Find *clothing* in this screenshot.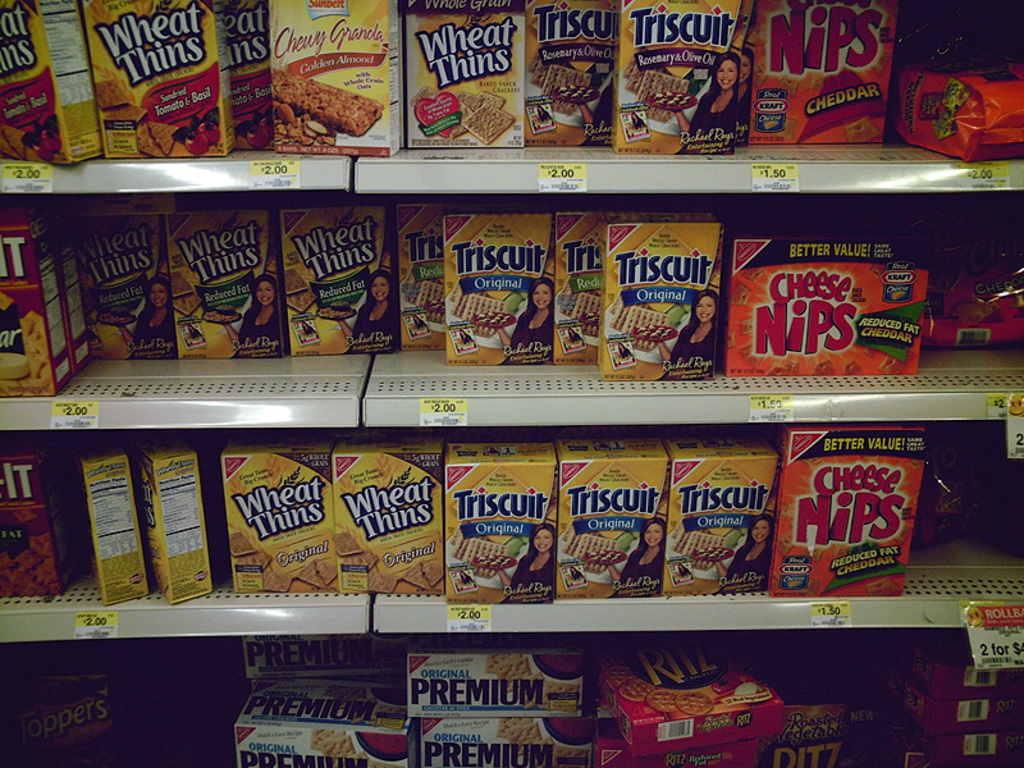
The bounding box for *clothing* is x1=349 y1=305 x2=393 y2=349.
